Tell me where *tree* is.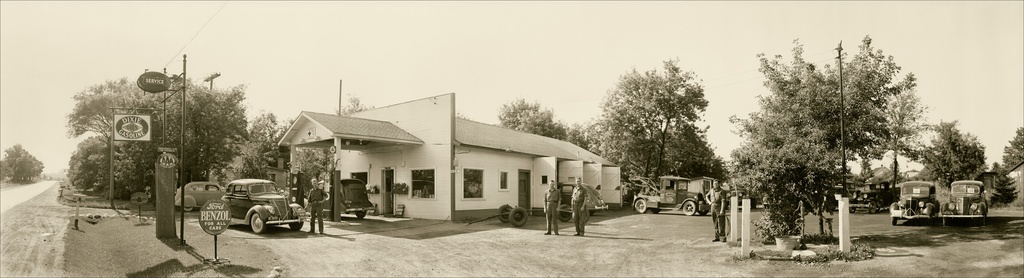
*tree* is at Rect(600, 58, 724, 203).
